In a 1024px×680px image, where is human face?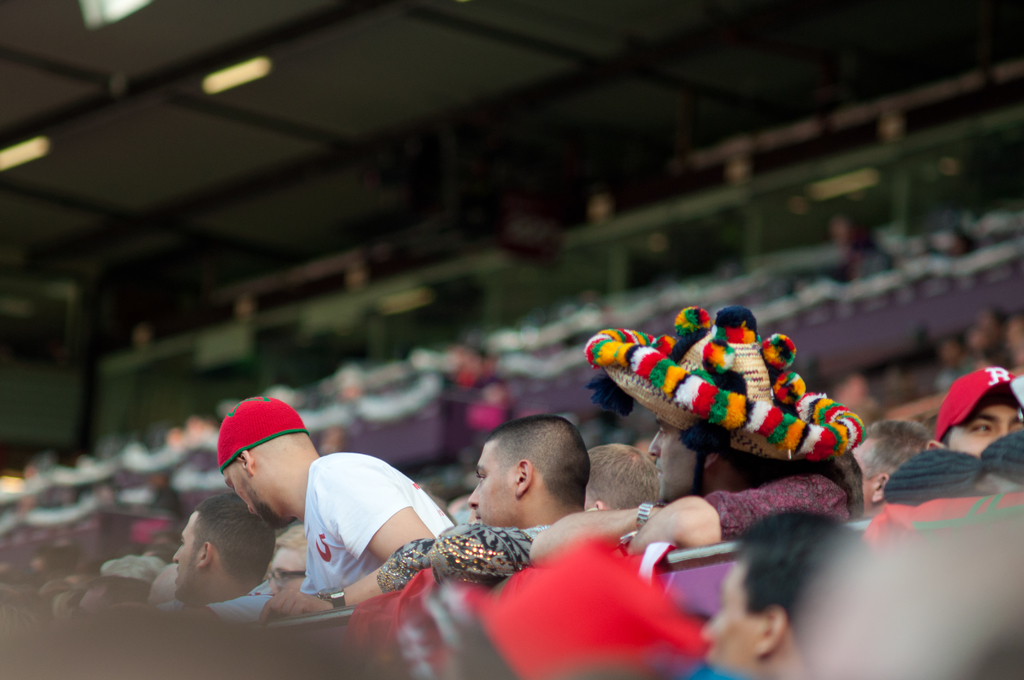
{"left": 648, "top": 423, "right": 702, "bottom": 502}.
